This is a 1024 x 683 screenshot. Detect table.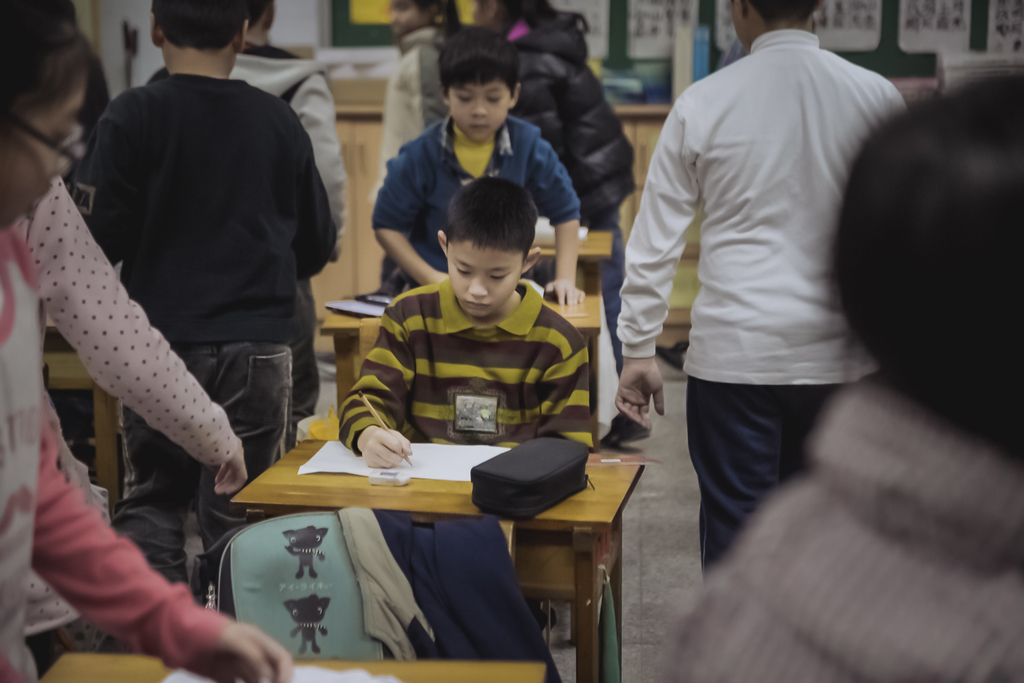
525 226 616 297.
